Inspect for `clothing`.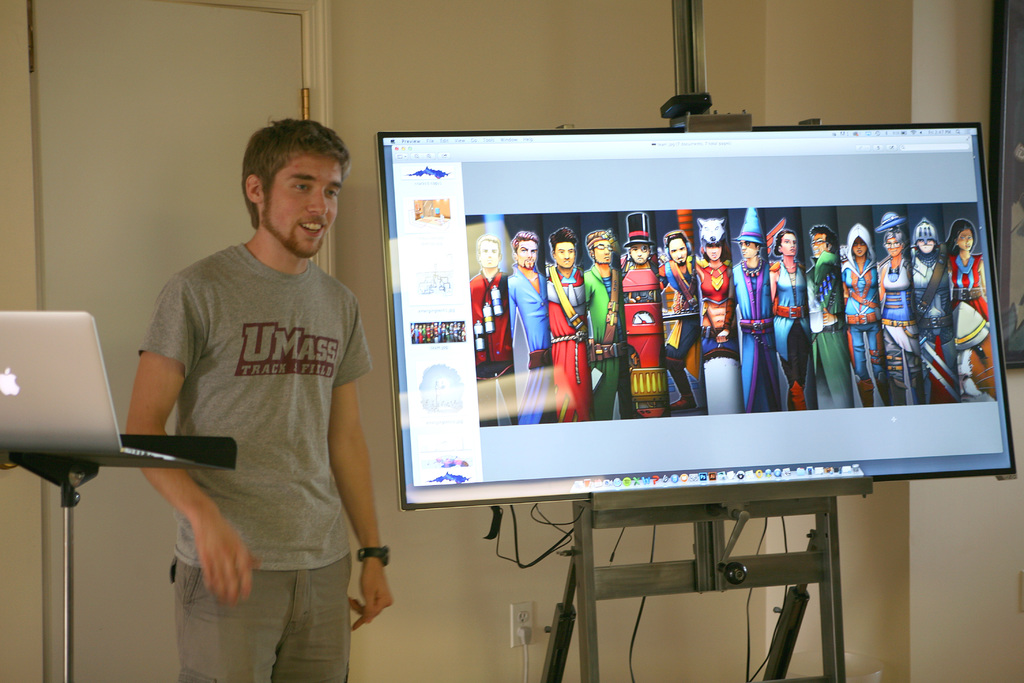
Inspection: <bbox>508, 263, 559, 424</bbox>.
